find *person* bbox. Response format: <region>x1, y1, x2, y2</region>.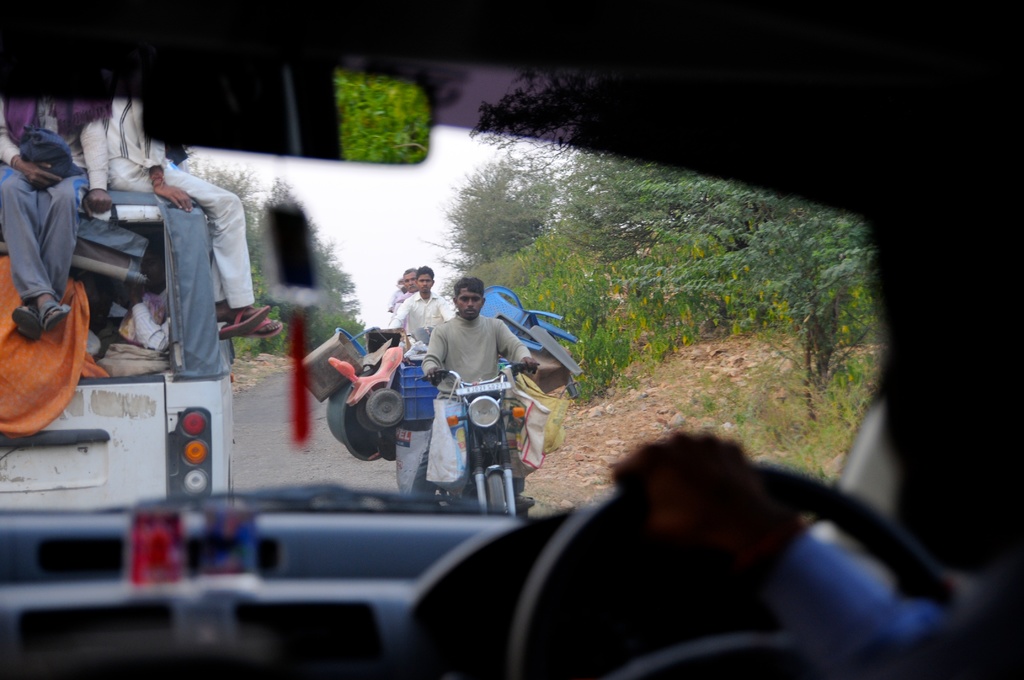
<region>396, 266, 545, 502</region>.
